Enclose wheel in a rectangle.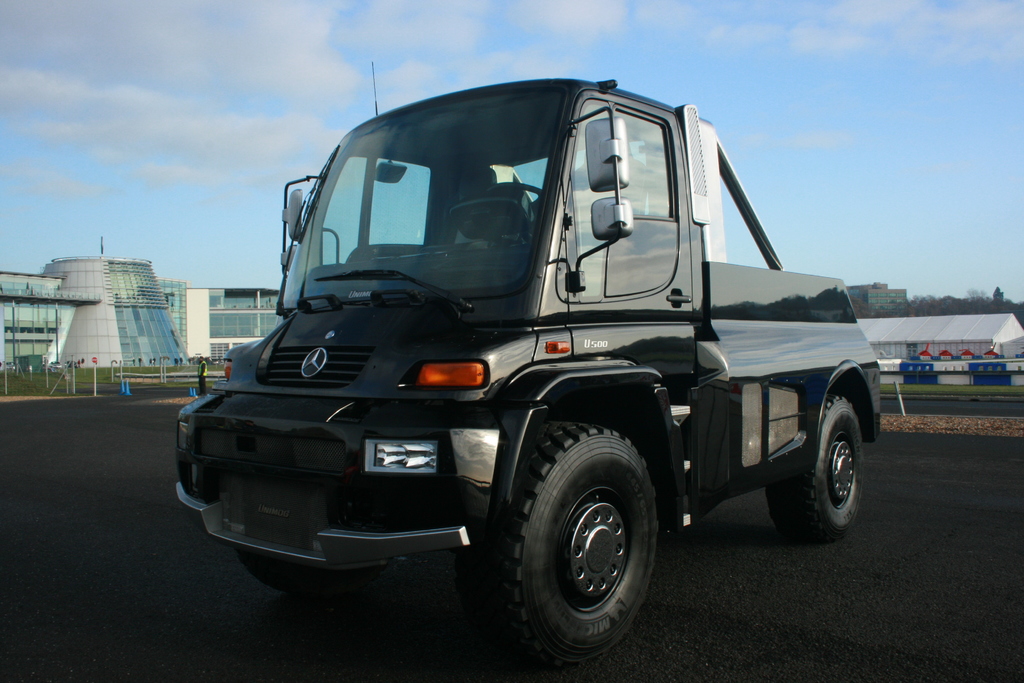
(767,398,862,545).
